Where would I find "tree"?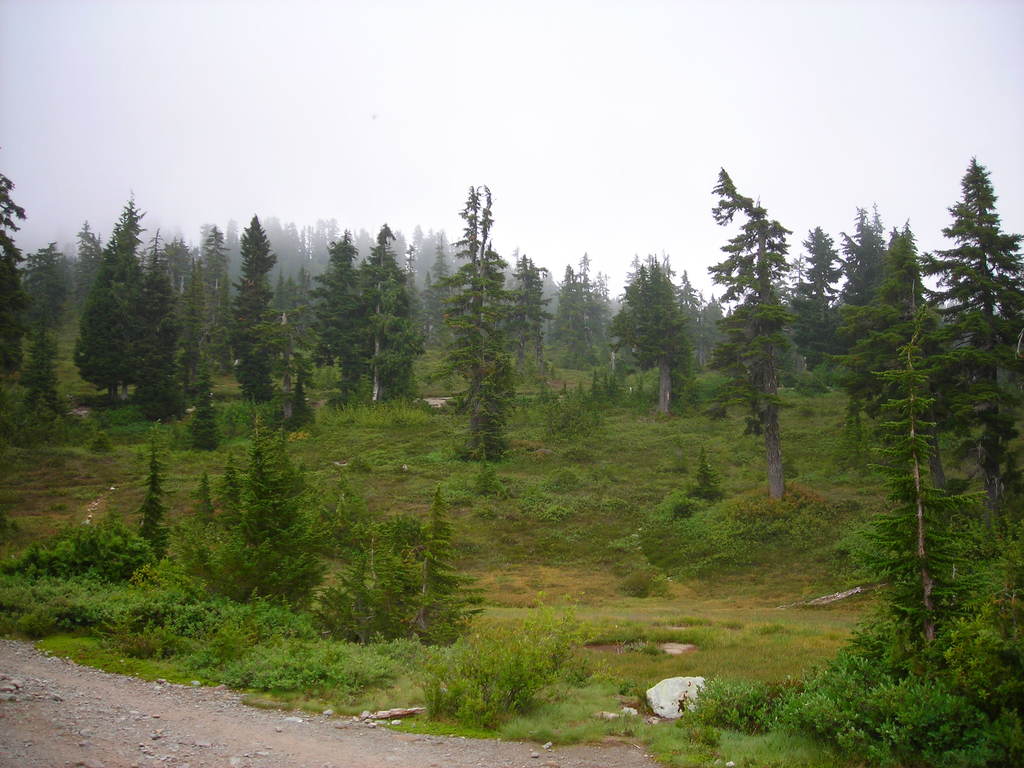
At 181:352:239:458.
